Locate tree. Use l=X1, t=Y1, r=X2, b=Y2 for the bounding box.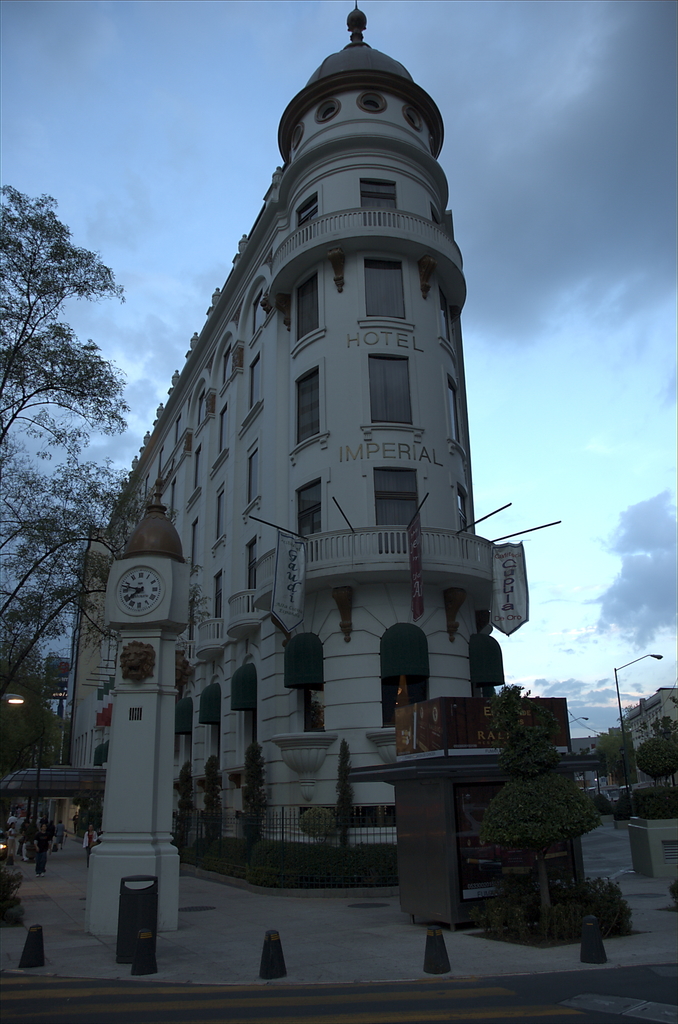
l=473, t=746, r=610, b=903.
